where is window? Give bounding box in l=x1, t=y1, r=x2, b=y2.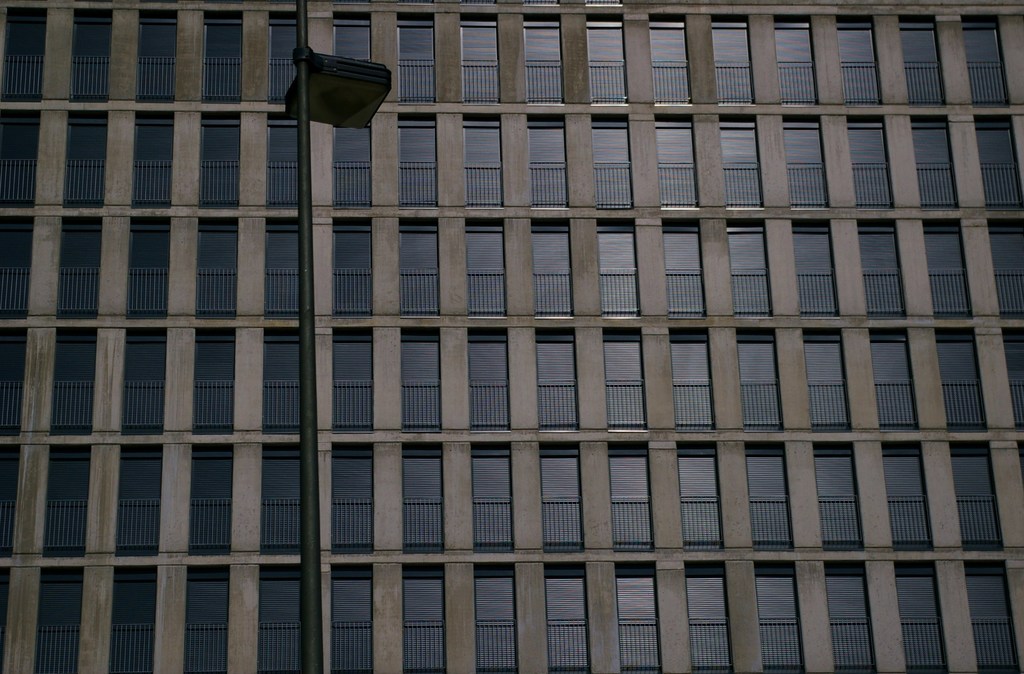
l=736, t=336, r=785, b=429.
